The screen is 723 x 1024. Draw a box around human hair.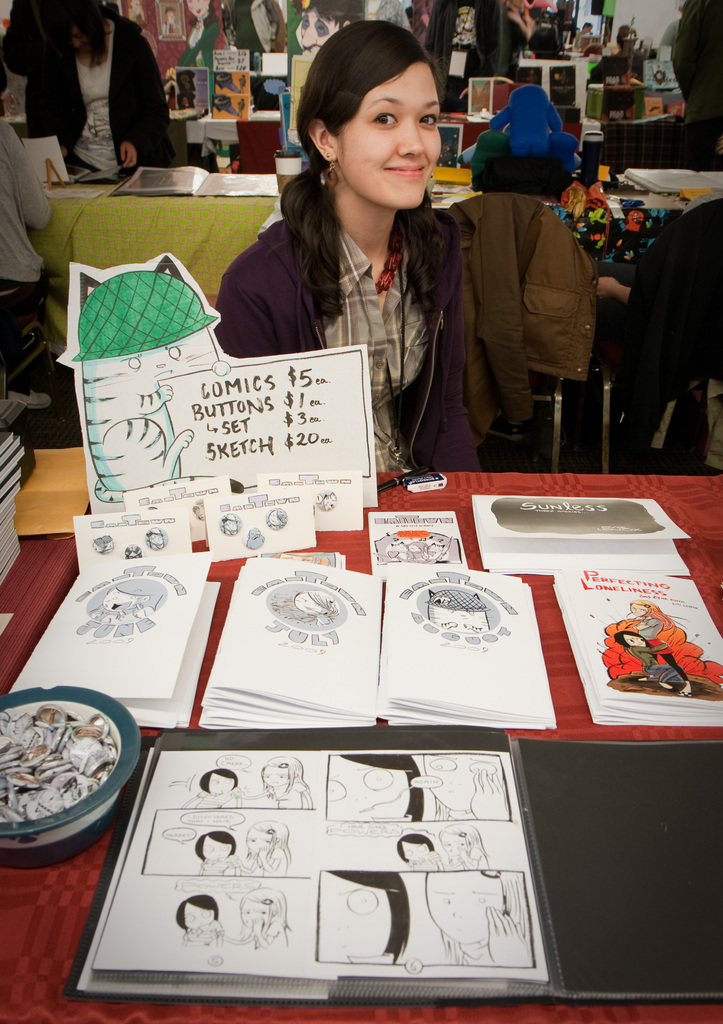
<box>187,0,219,29</box>.
